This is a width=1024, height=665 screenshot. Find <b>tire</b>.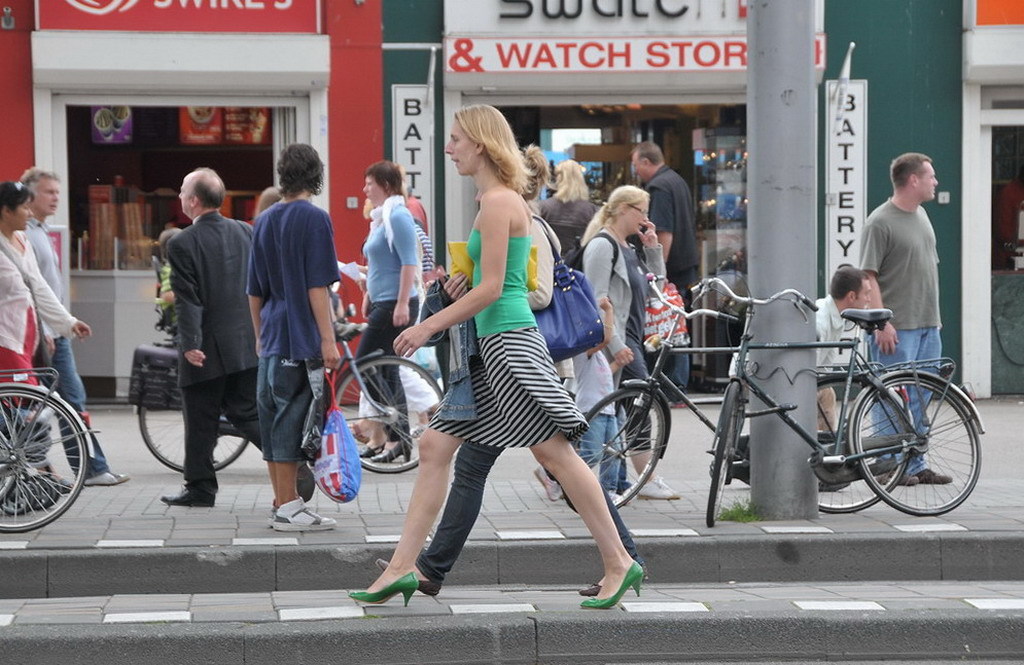
Bounding box: (141, 359, 250, 471).
